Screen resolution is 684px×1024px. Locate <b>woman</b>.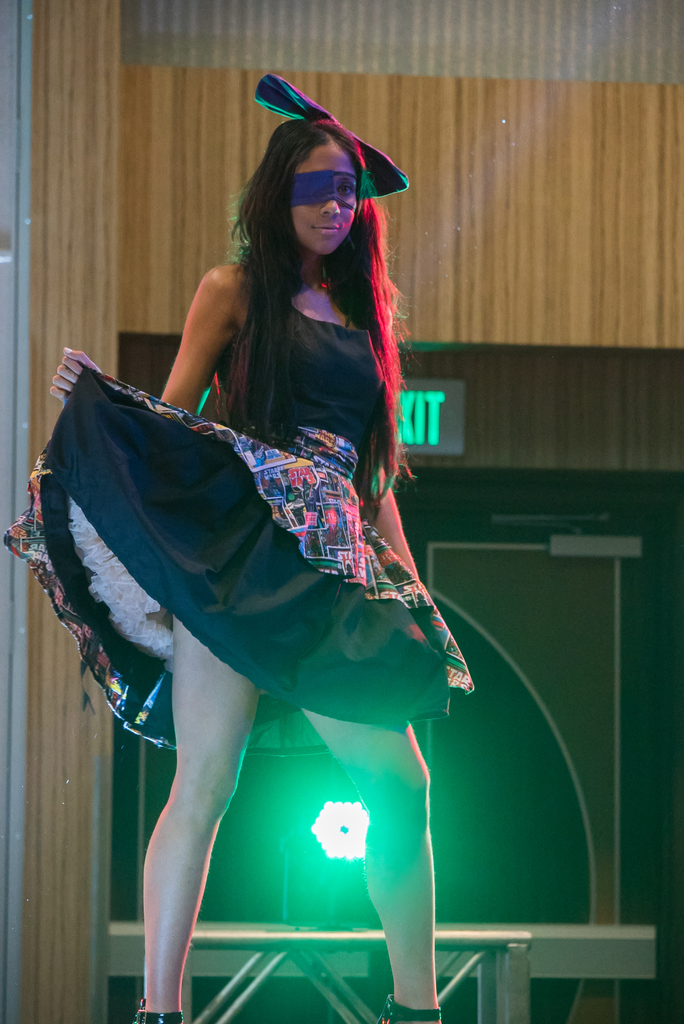
(x1=66, y1=88, x2=453, y2=1023).
